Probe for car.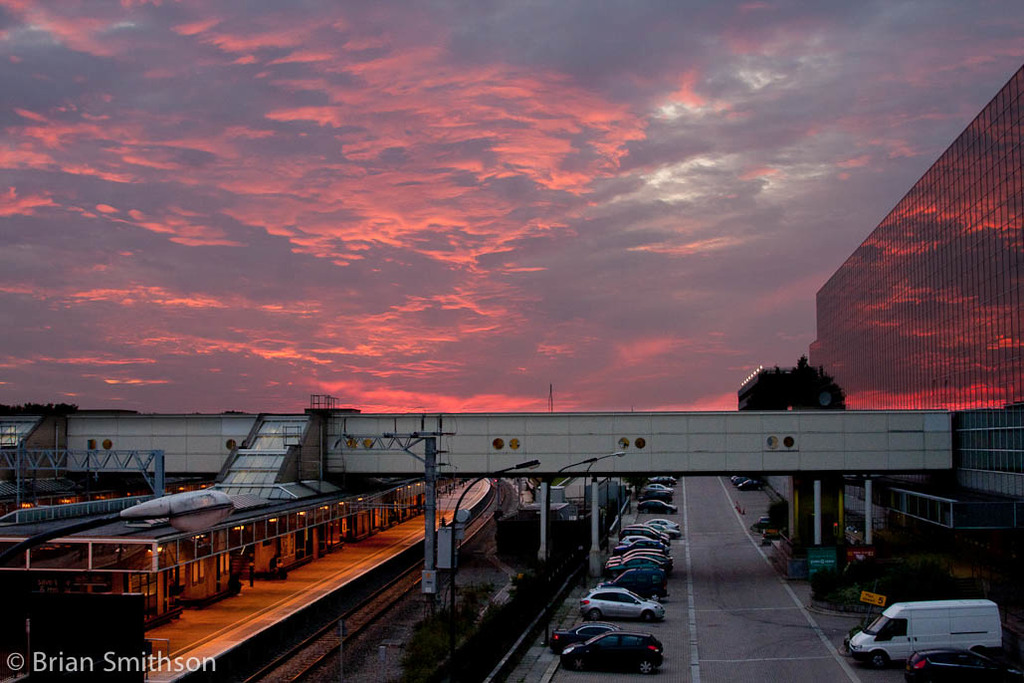
Probe result: <bbox>728, 477, 760, 488</bbox>.
